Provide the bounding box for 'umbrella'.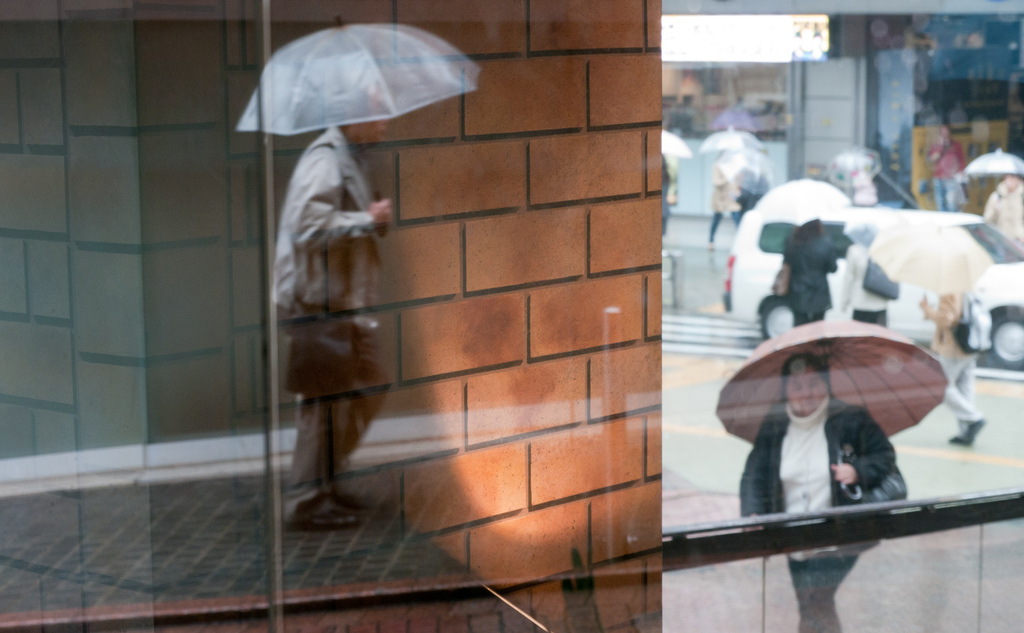
Rect(701, 124, 767, 158).
